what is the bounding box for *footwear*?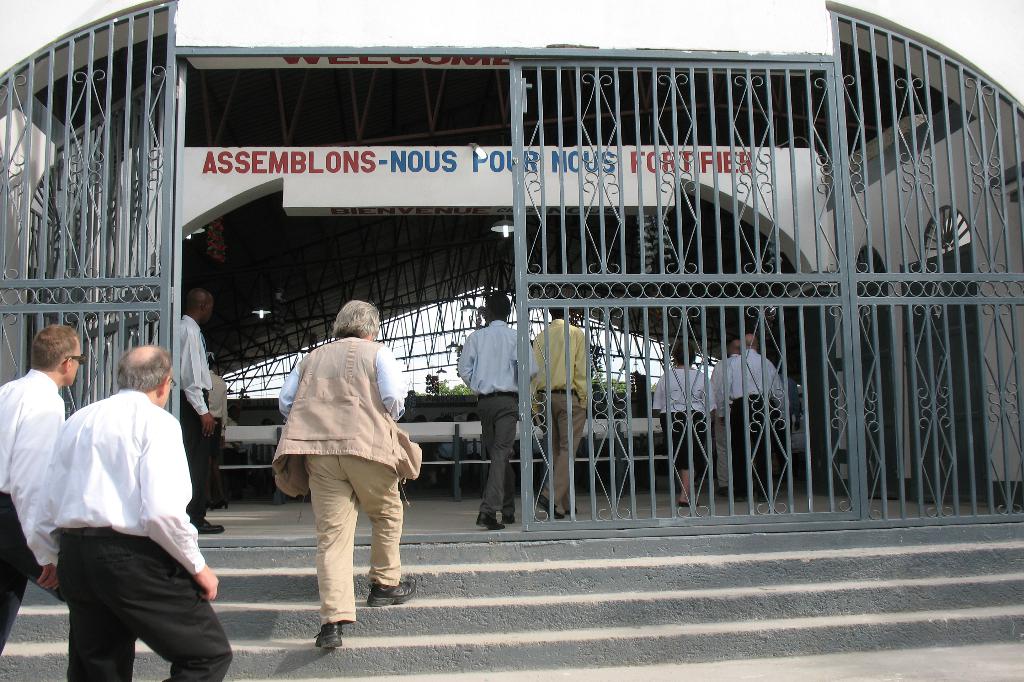
rect(678, 501, 699, 507).
